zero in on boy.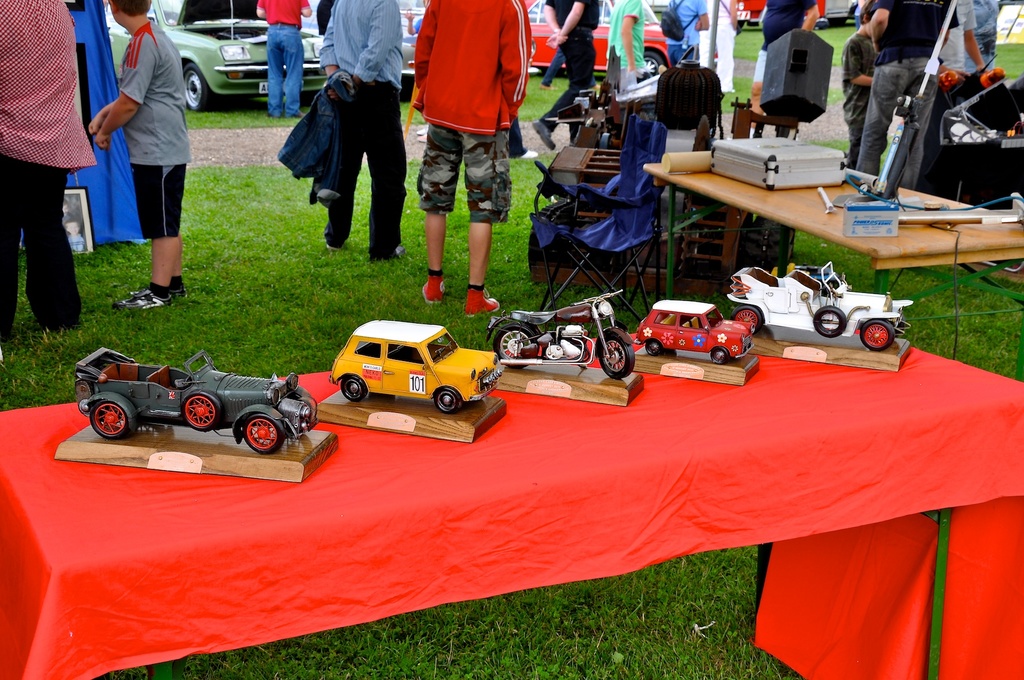
Zeroed in: Rect(74, 1, 203, 303).
